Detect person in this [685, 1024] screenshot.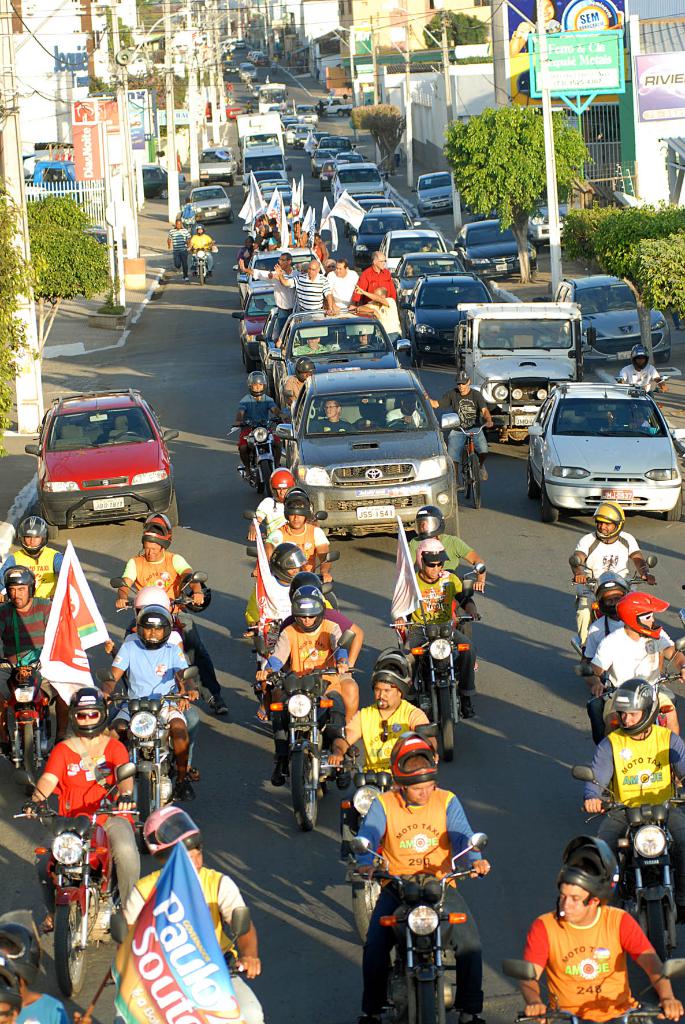
Detection: 118, 519, 212, 717.
